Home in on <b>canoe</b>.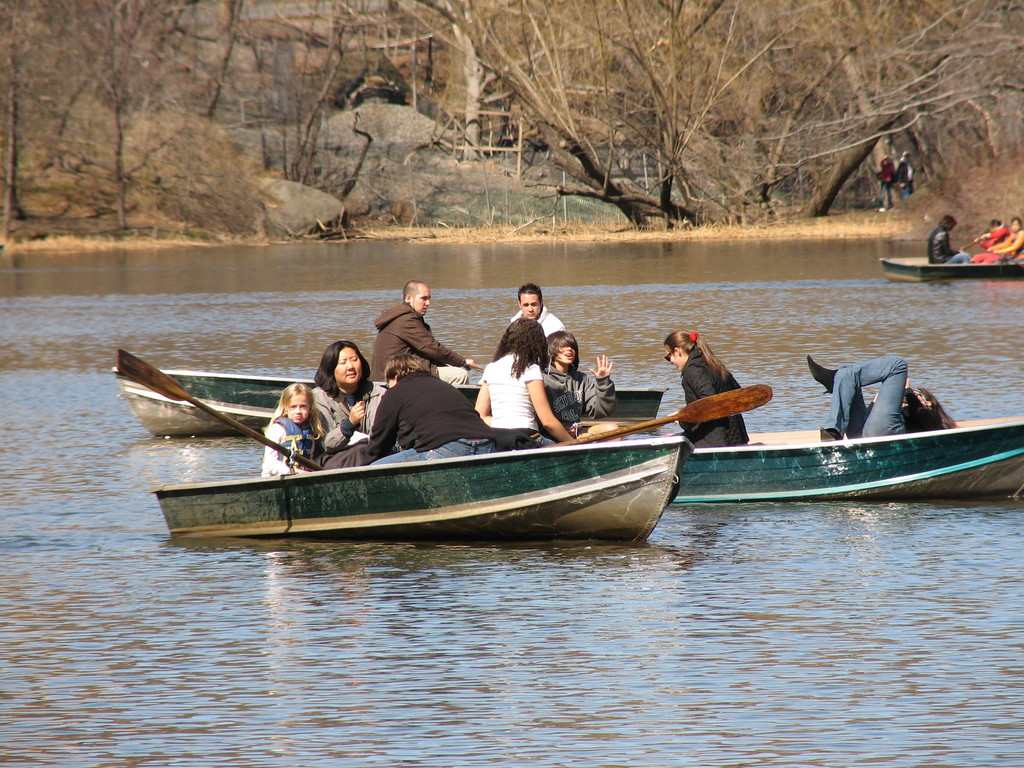
Homed in at locate(679, 417, 1023, 506).
